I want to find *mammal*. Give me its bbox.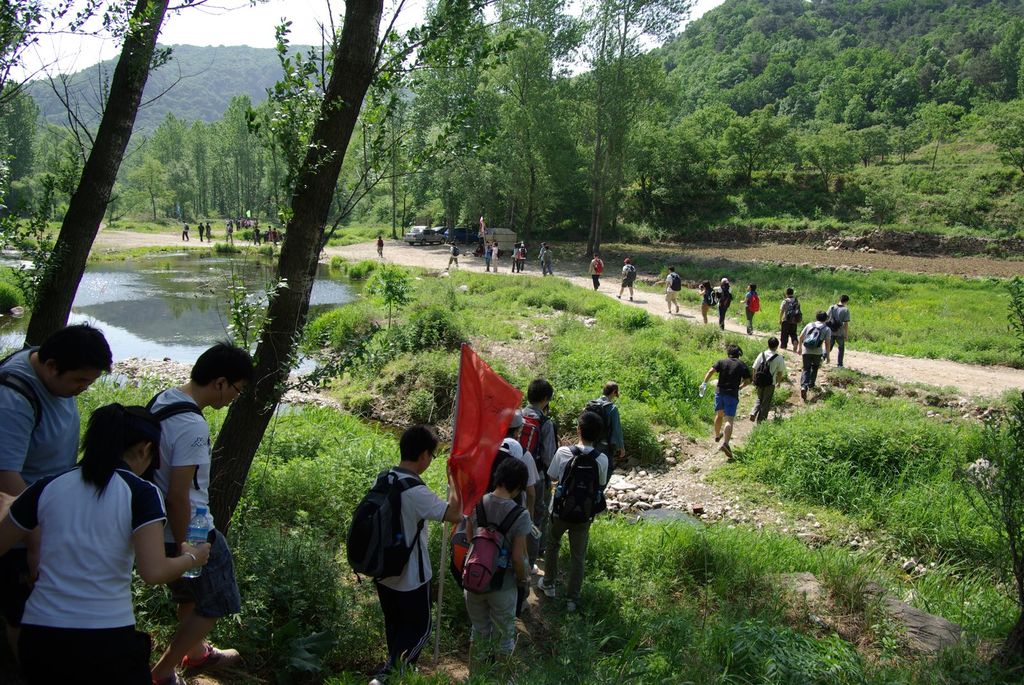
[left=510, top=240, right=521, bottom=275].
